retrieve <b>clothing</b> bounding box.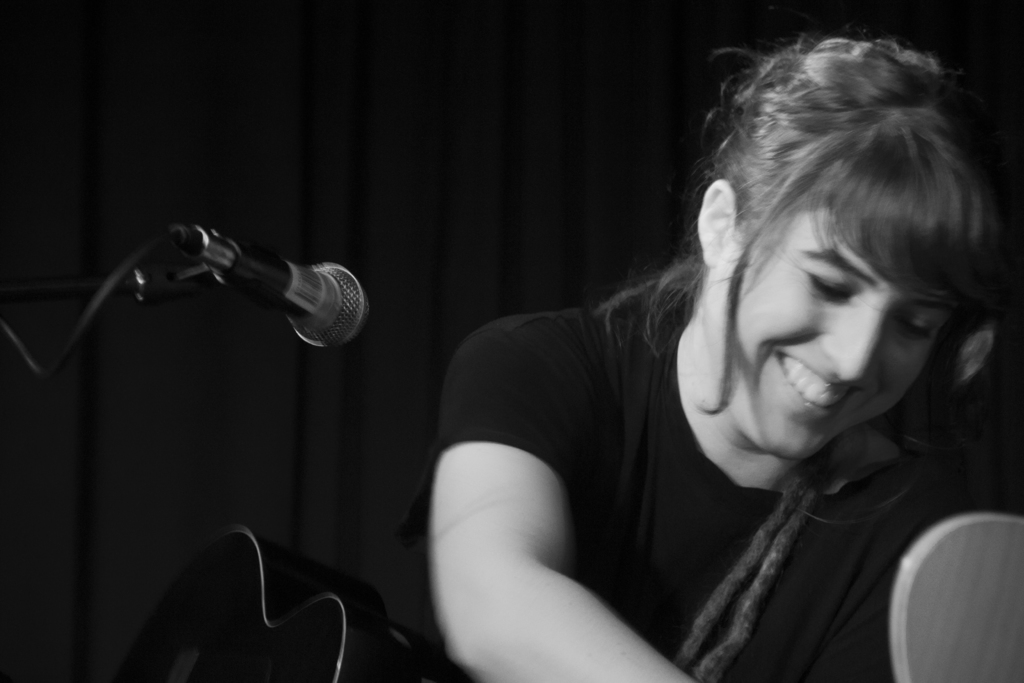
Bounding box: 391/277/977/679.
